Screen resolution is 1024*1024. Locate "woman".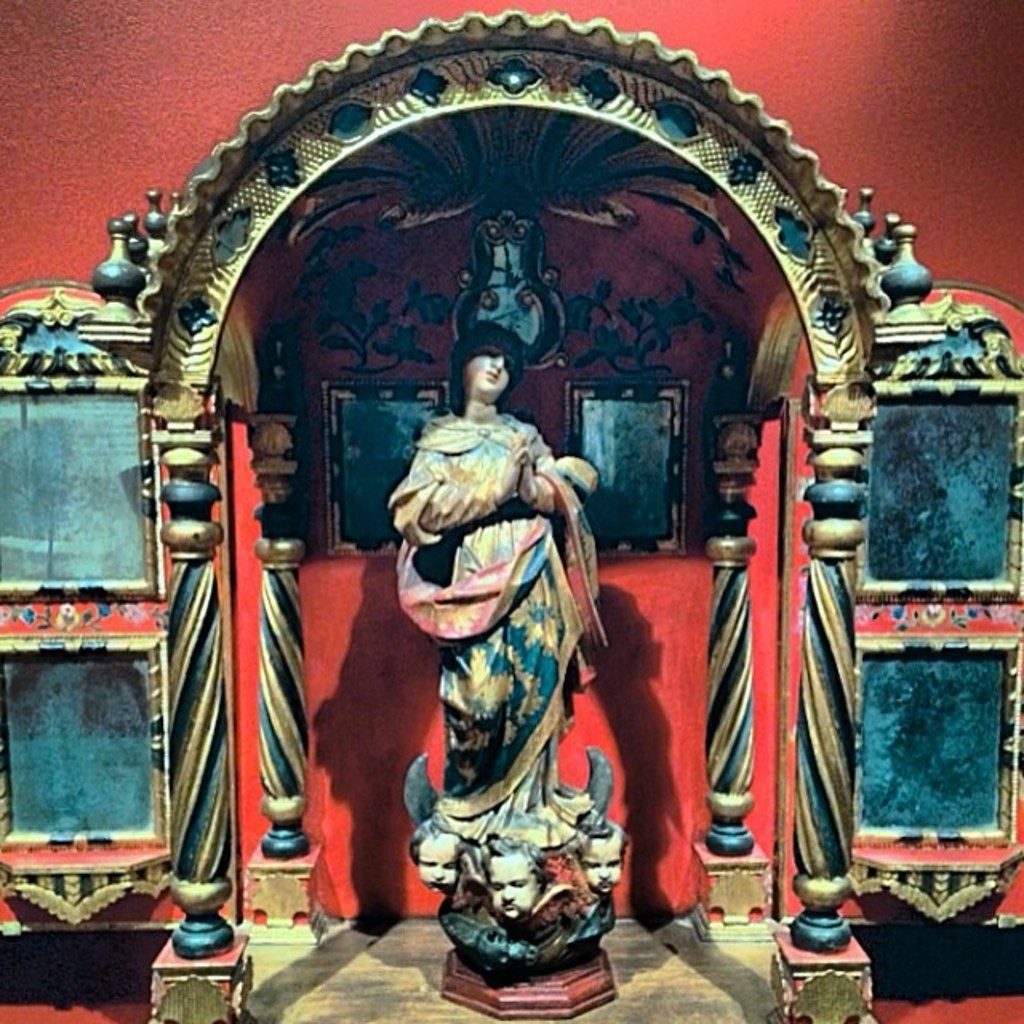
x1=365, y1=302, x2=645, y2=976.
